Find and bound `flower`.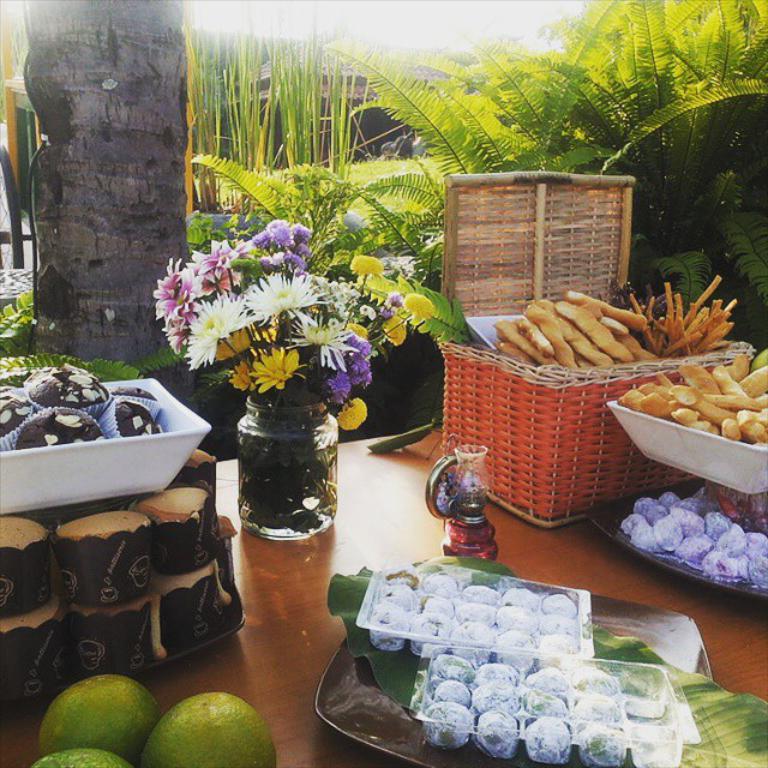
Bound: <region>349, 329, 372, 392</region>.
